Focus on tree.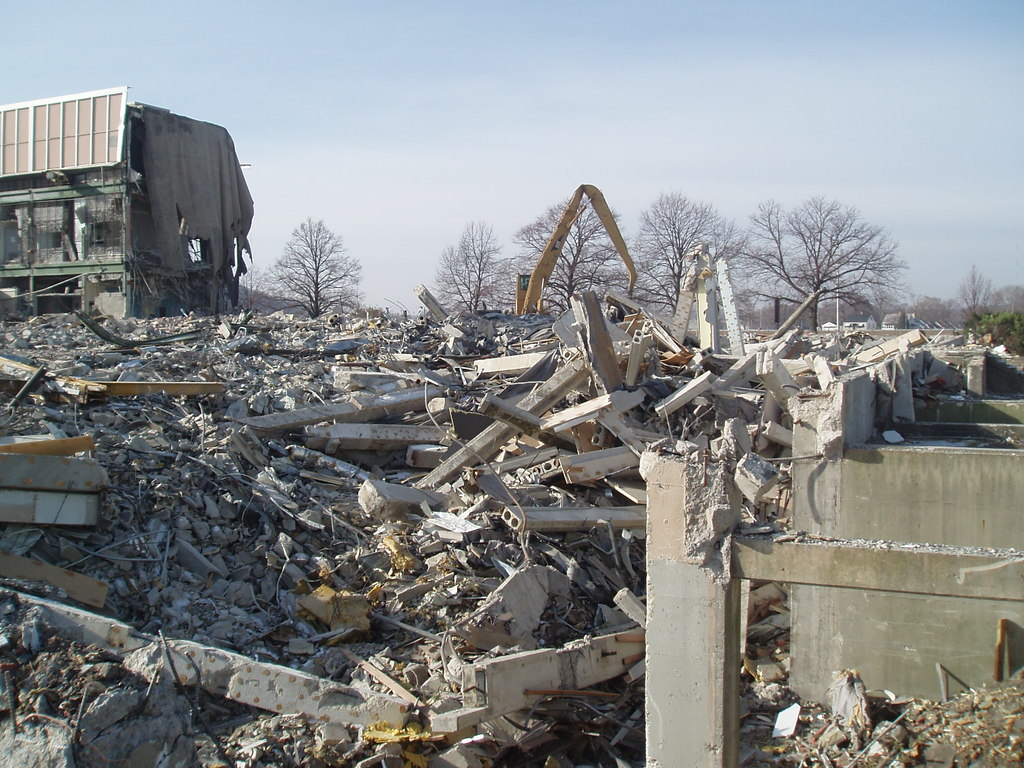
Focused at <region>999, 275, 1020, 315</region>.
